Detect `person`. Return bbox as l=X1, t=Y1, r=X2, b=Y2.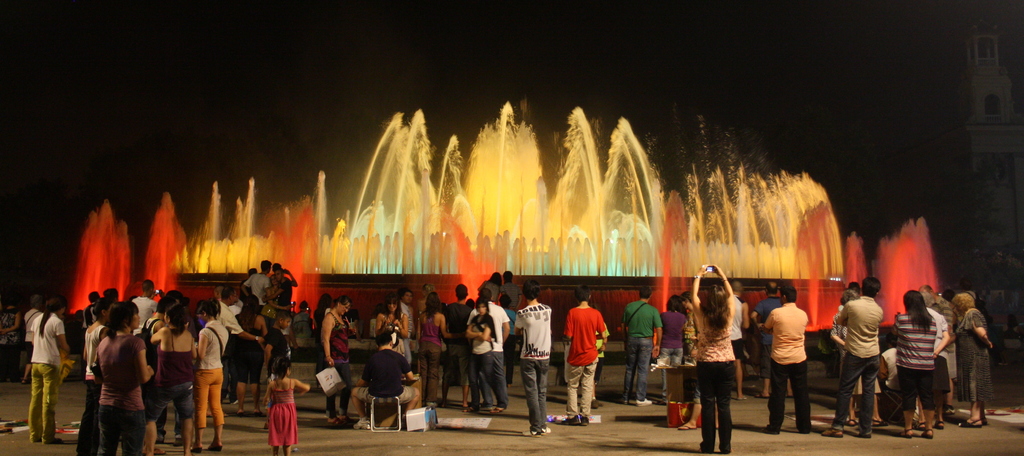
l=890, t=294, r=937, b=441.
